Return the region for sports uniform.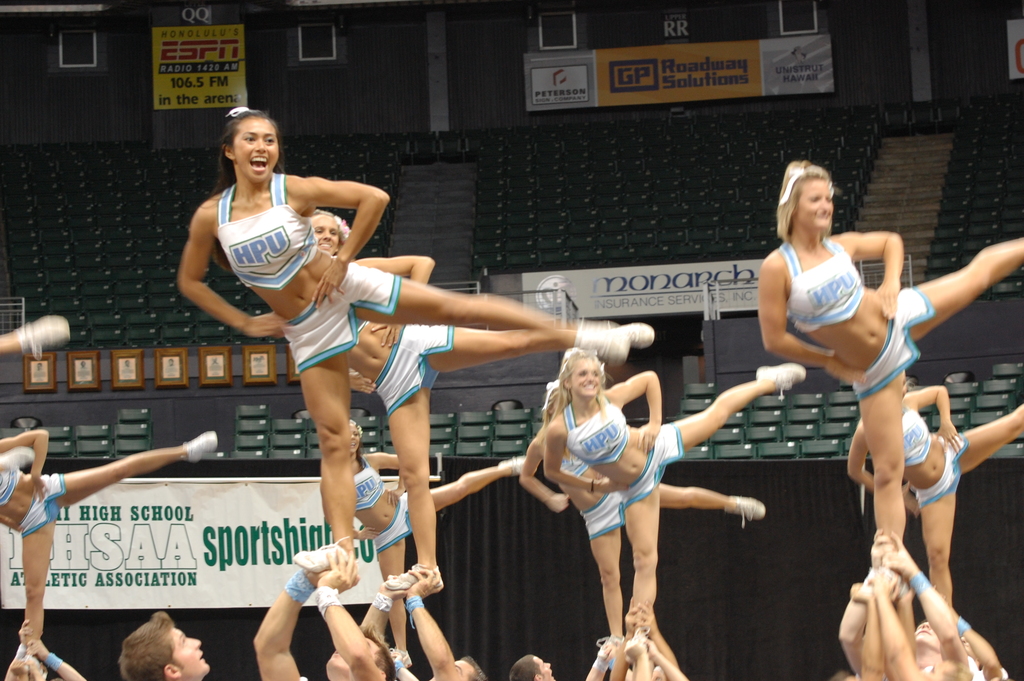
select_region(772, 237, 933, 409).
